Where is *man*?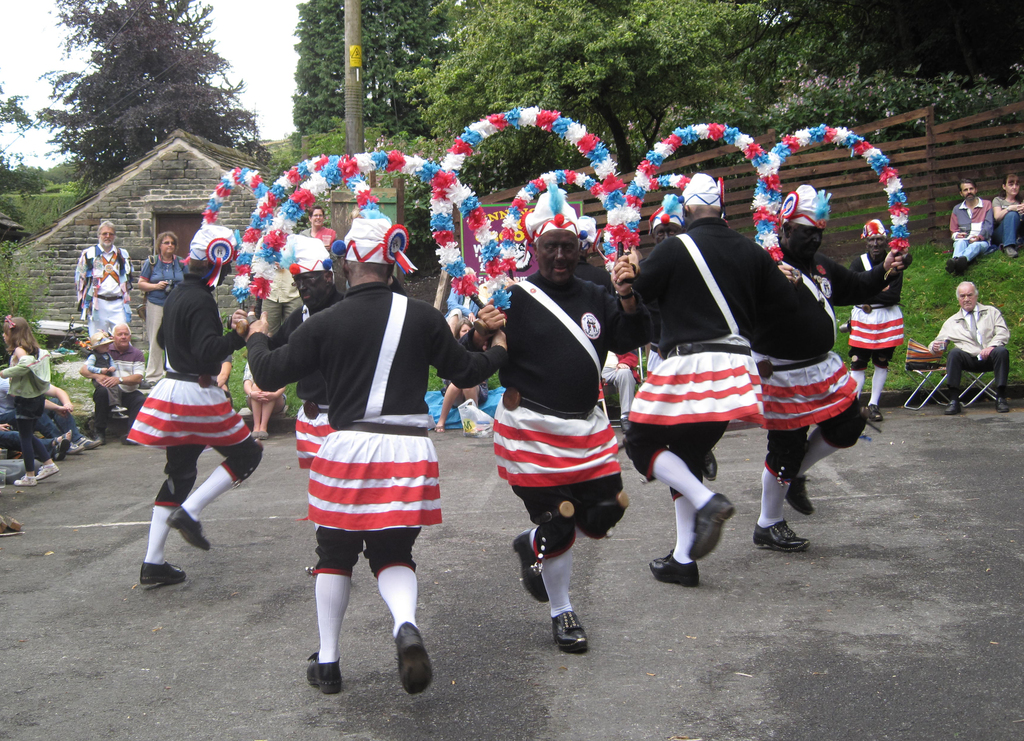
(82,325,155,435).
